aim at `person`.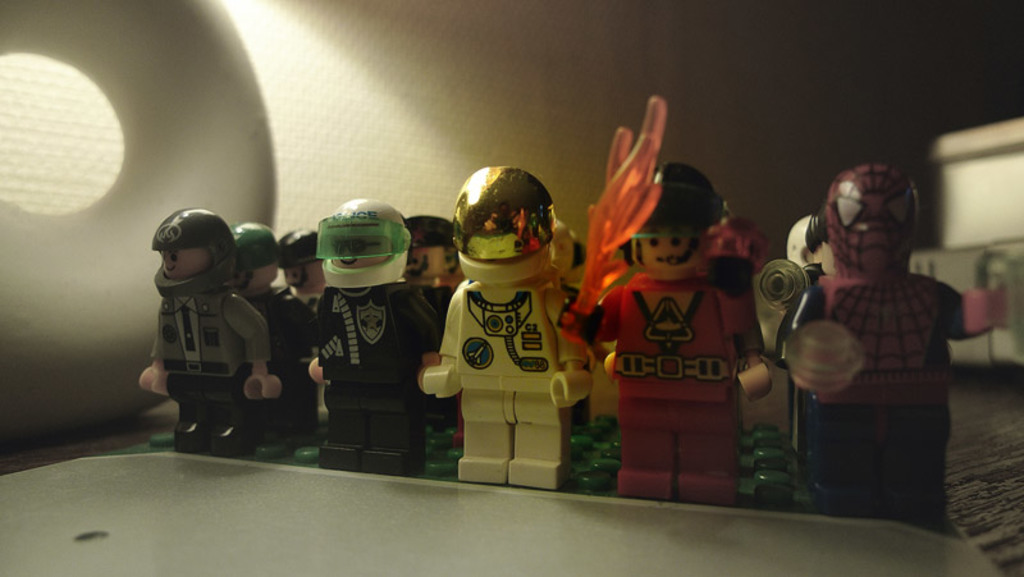
Aimed at [591,161,774,494].
